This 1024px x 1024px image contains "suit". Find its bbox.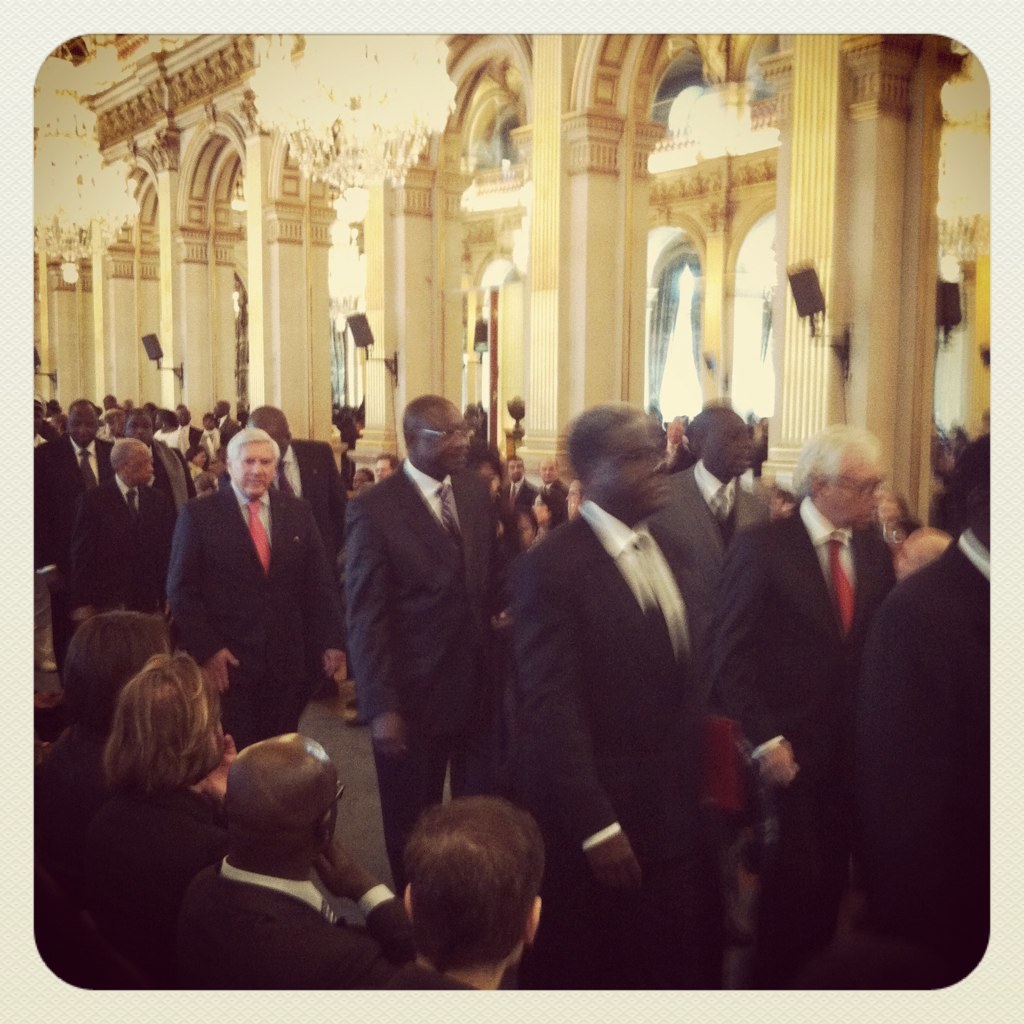
Rect(70, 475, 175, 622).
